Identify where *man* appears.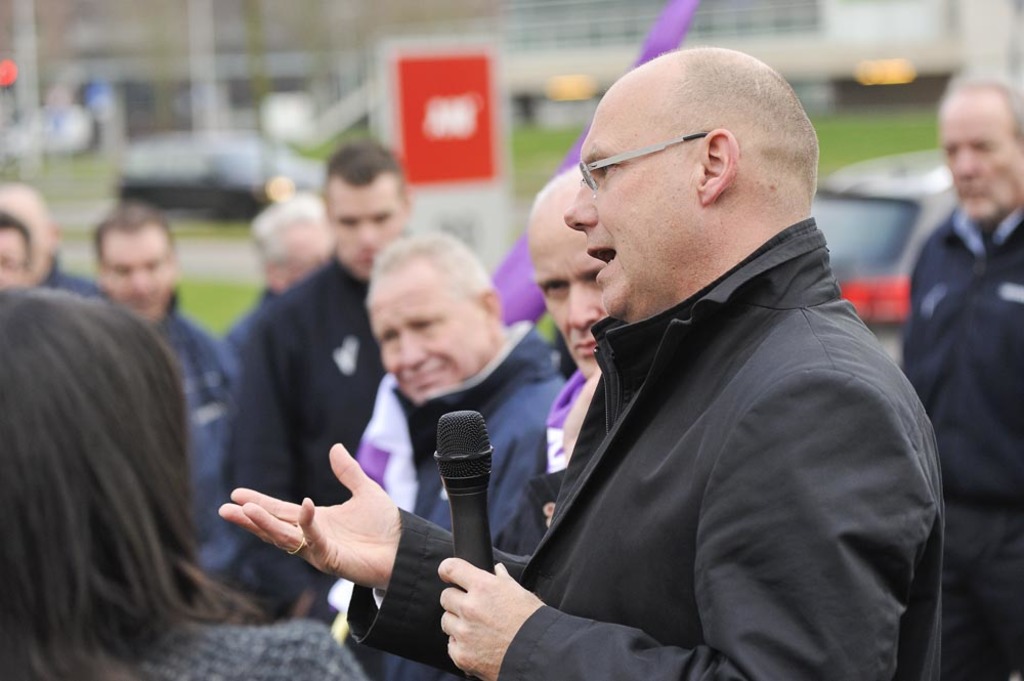
Appears at select_region(904, 68, 1023, 680).
